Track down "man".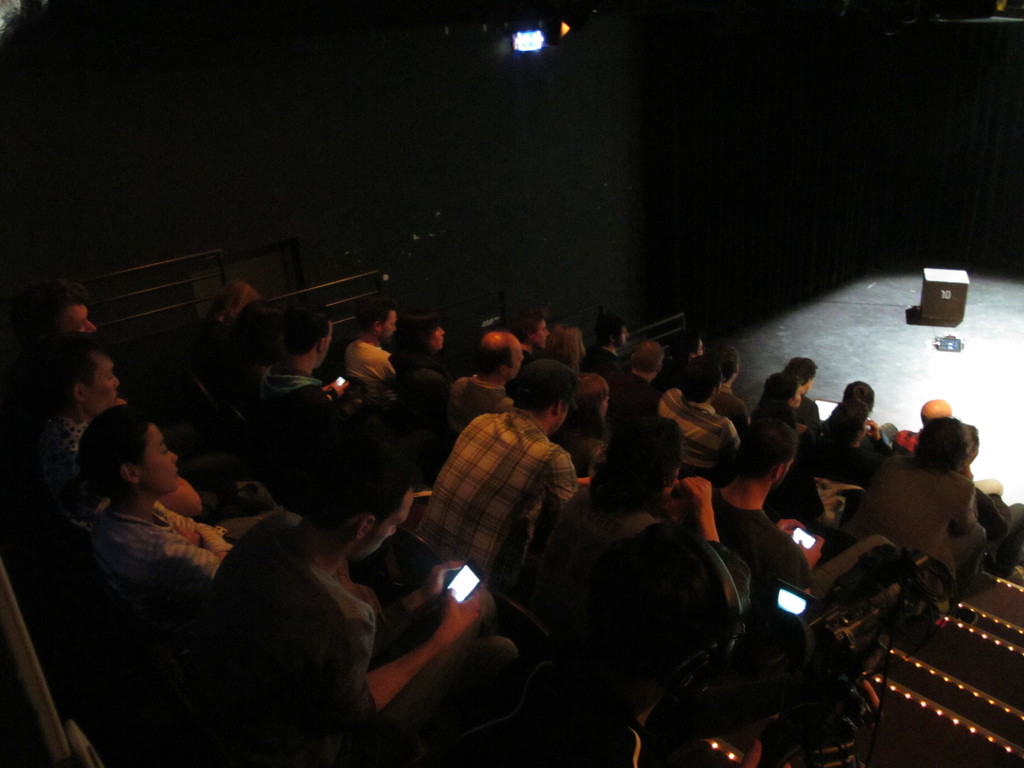
Tracked to region(264, 300, 356, 485).
